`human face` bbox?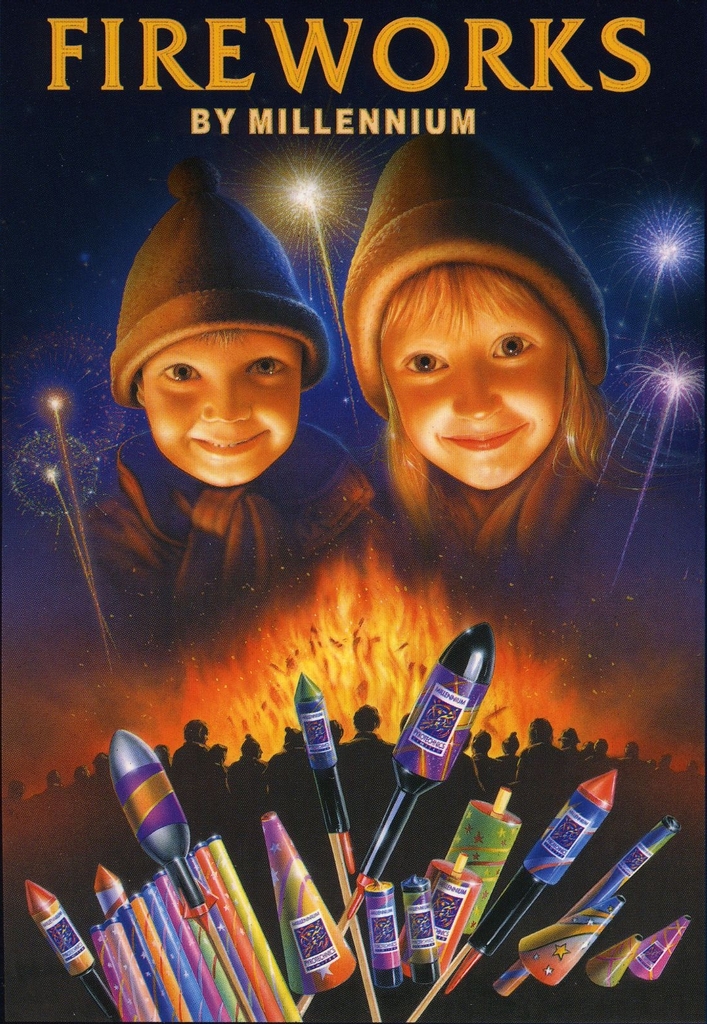
141,333,305,488
